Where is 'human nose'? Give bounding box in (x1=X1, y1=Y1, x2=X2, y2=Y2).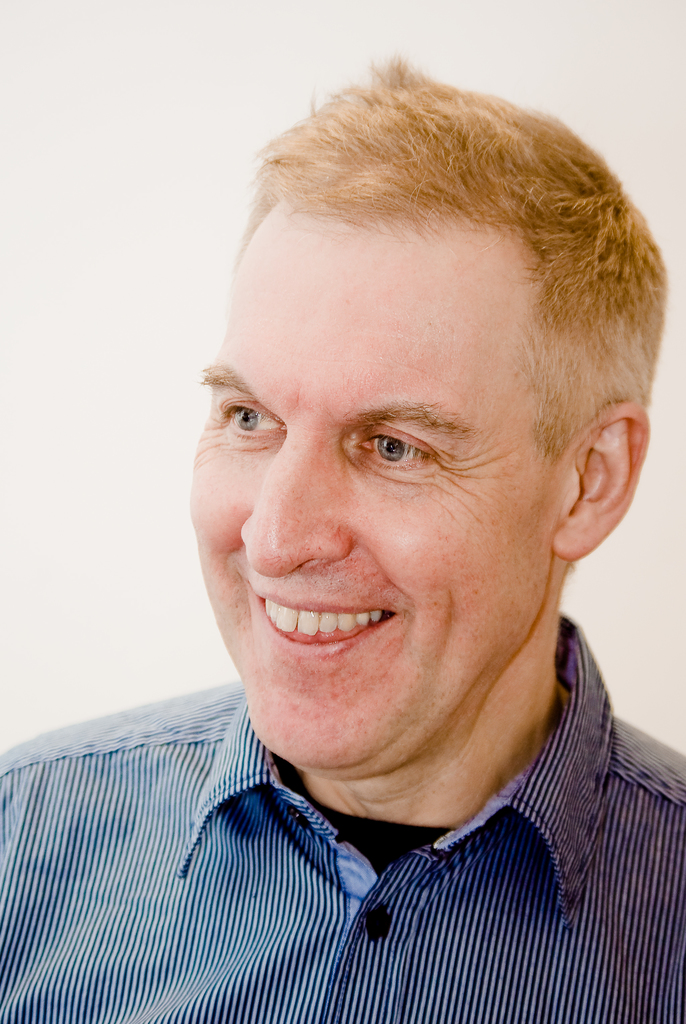
(x1=232, y1=426, x2=355, y2=580).
